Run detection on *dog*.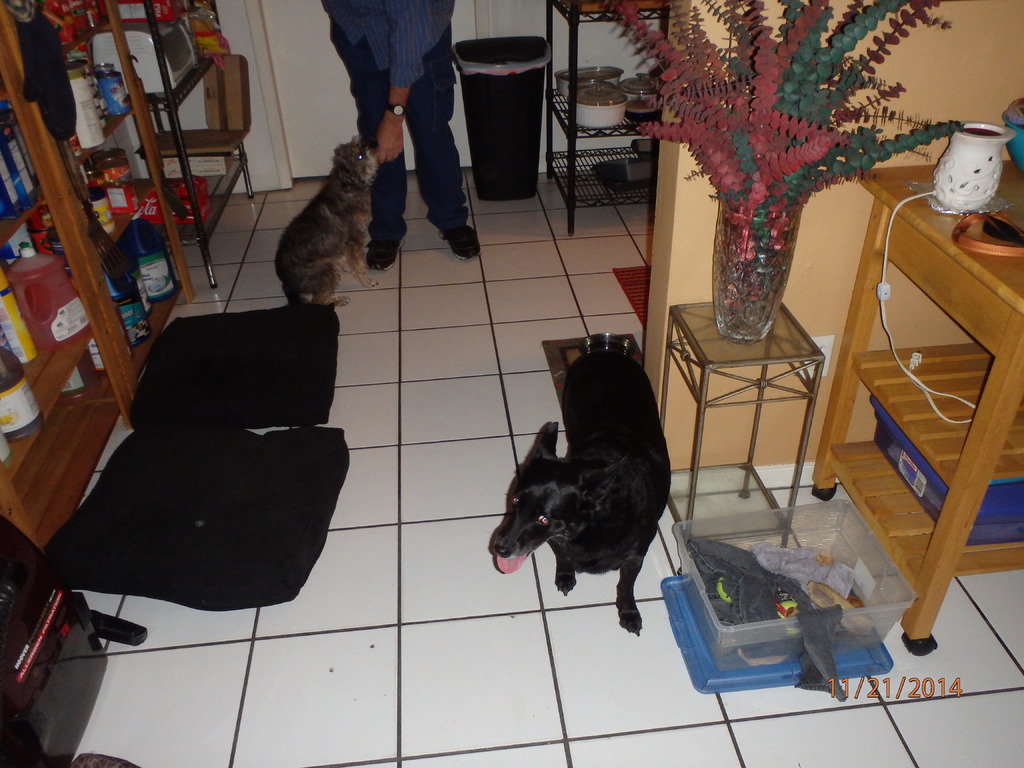
Result: crop(487, 343, 675, 637).
